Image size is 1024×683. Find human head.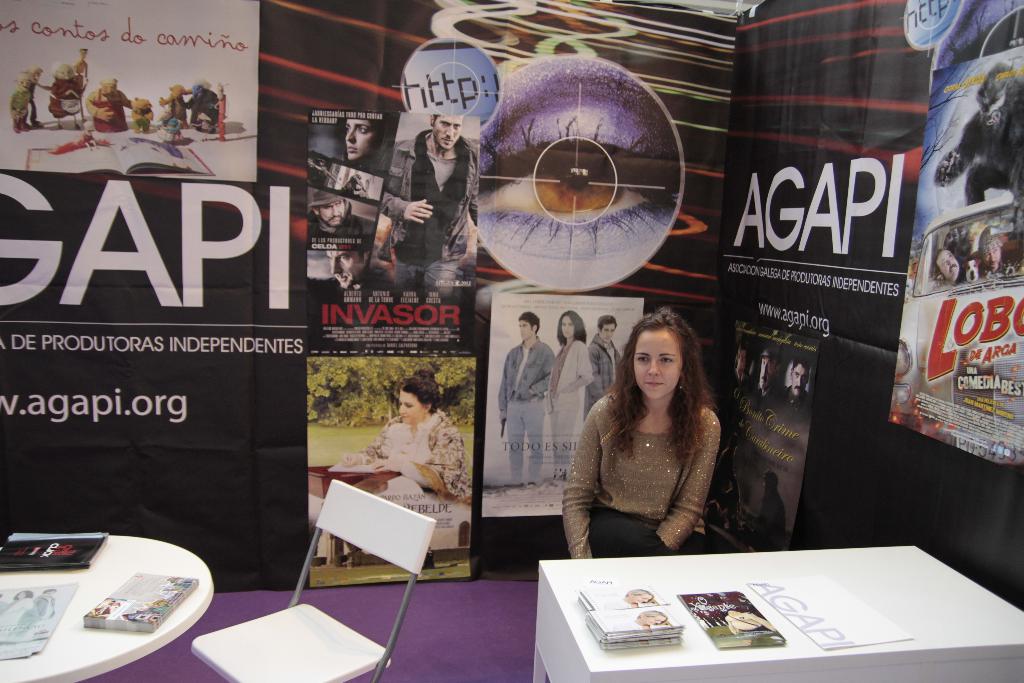
l=601, t=314, r=611, b=338.
